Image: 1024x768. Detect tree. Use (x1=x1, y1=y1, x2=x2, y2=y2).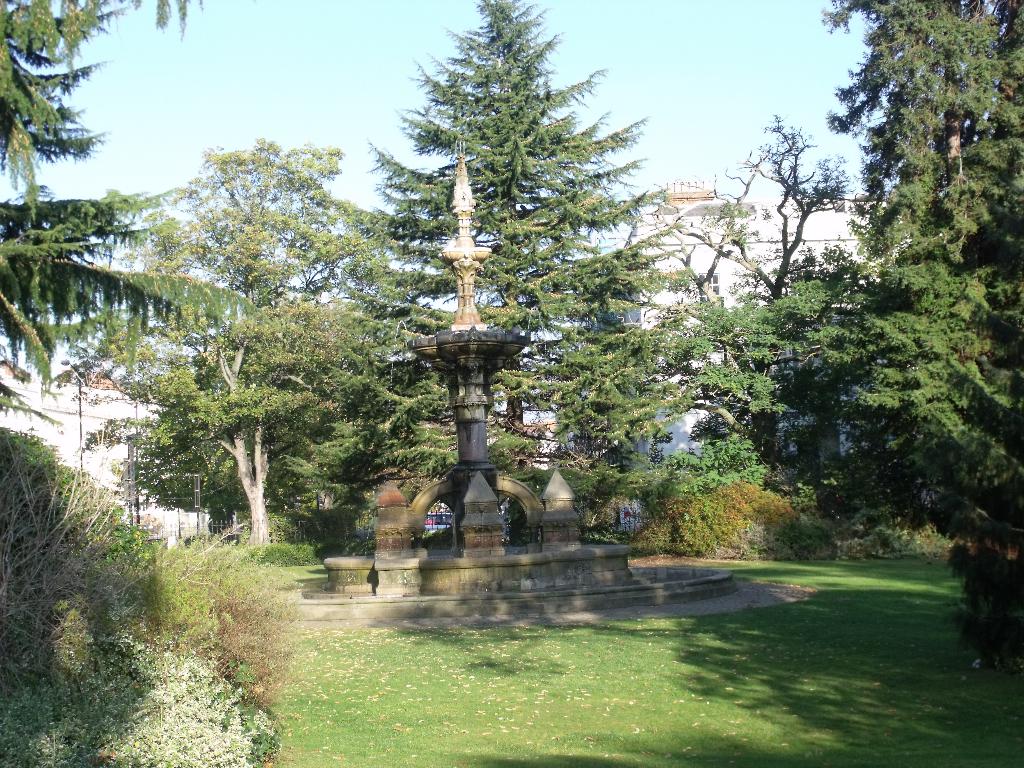
(x1=0, y1=0, x2=267, y2=434).
